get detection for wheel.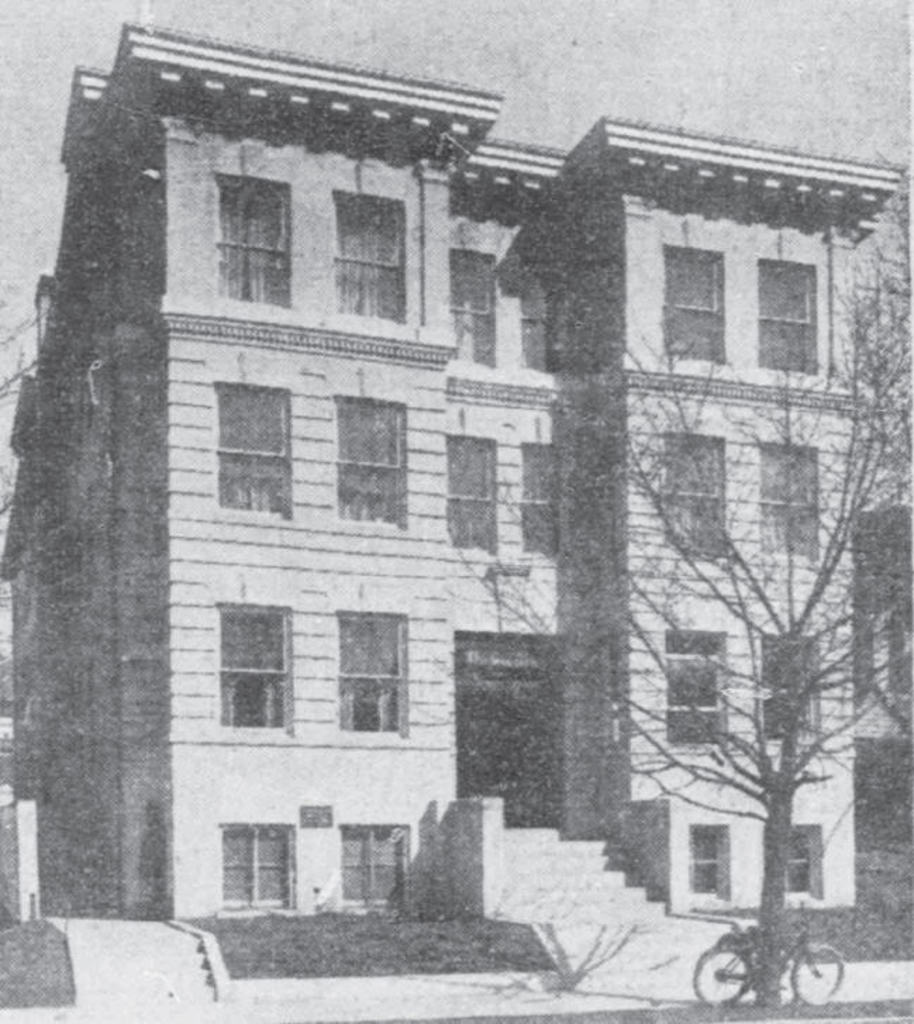
Detection: box=[791, 944, 839, 1006].
